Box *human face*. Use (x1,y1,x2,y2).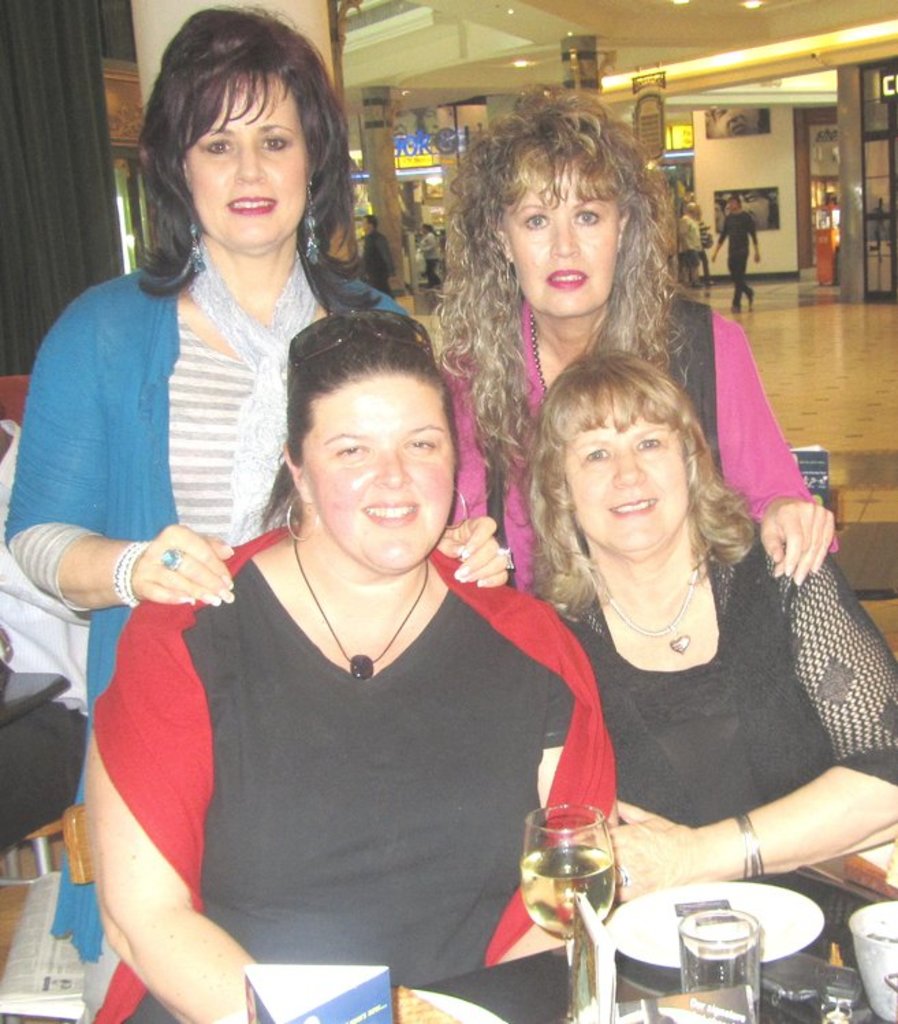
(185,71,306,254).
